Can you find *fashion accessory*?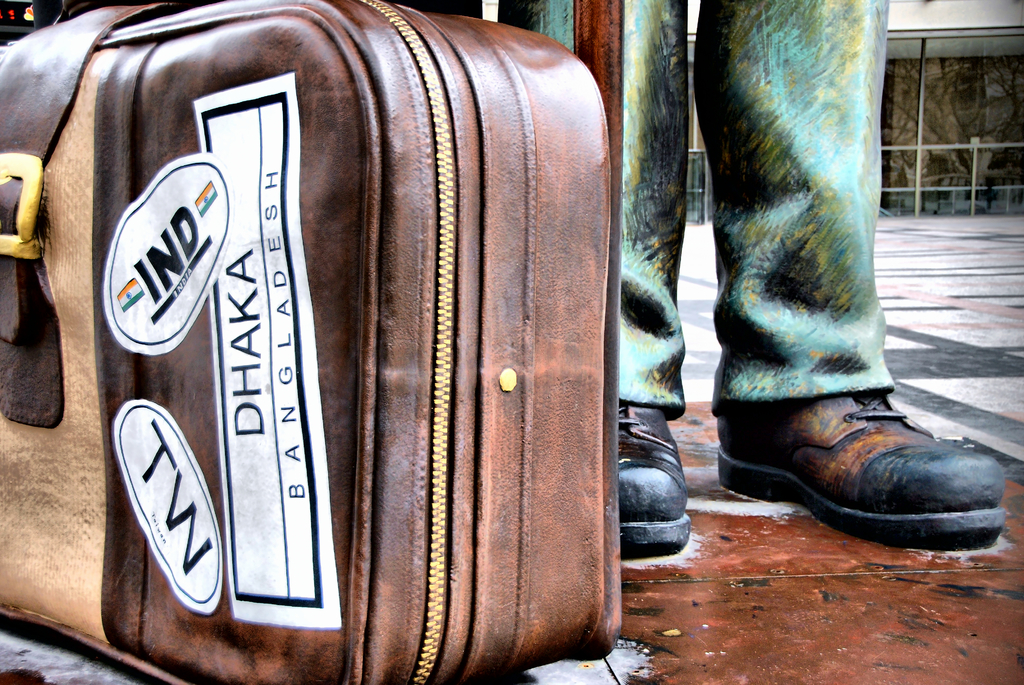
Yes, bounding box: (left=620, top=404, right=695, bottom=552).
